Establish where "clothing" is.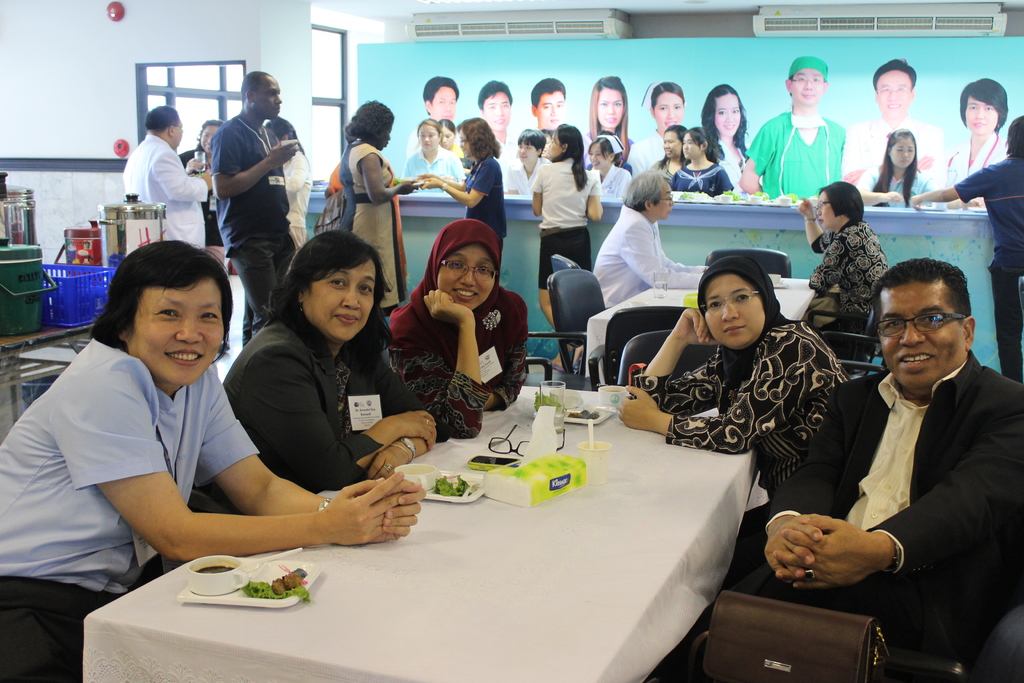
Established at [660,168,738,205].
